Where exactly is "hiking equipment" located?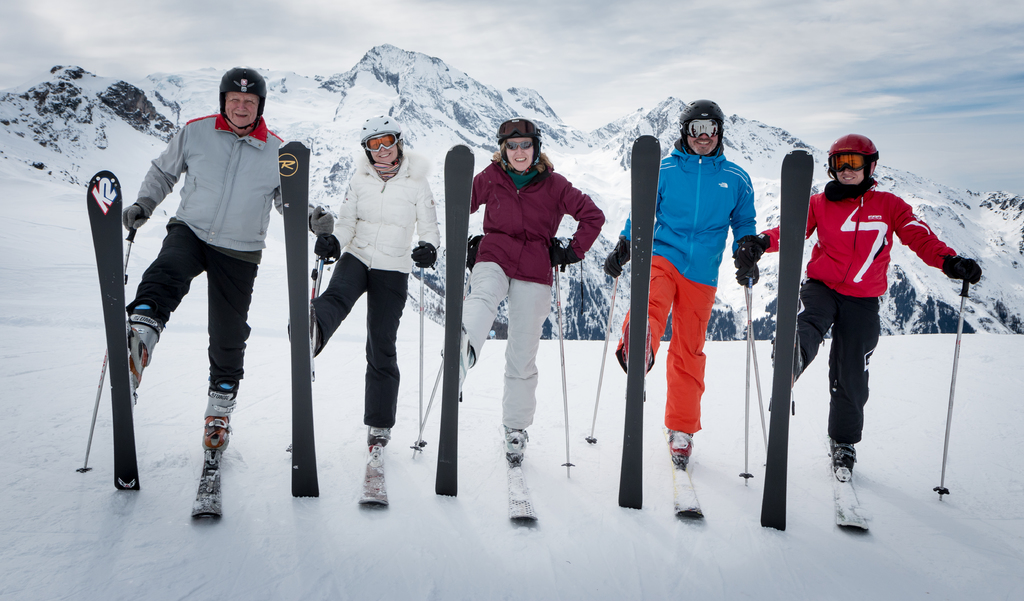
Its bounding box is {"left": 493, "top": 117, "right": 544, "bottom": 163}.
